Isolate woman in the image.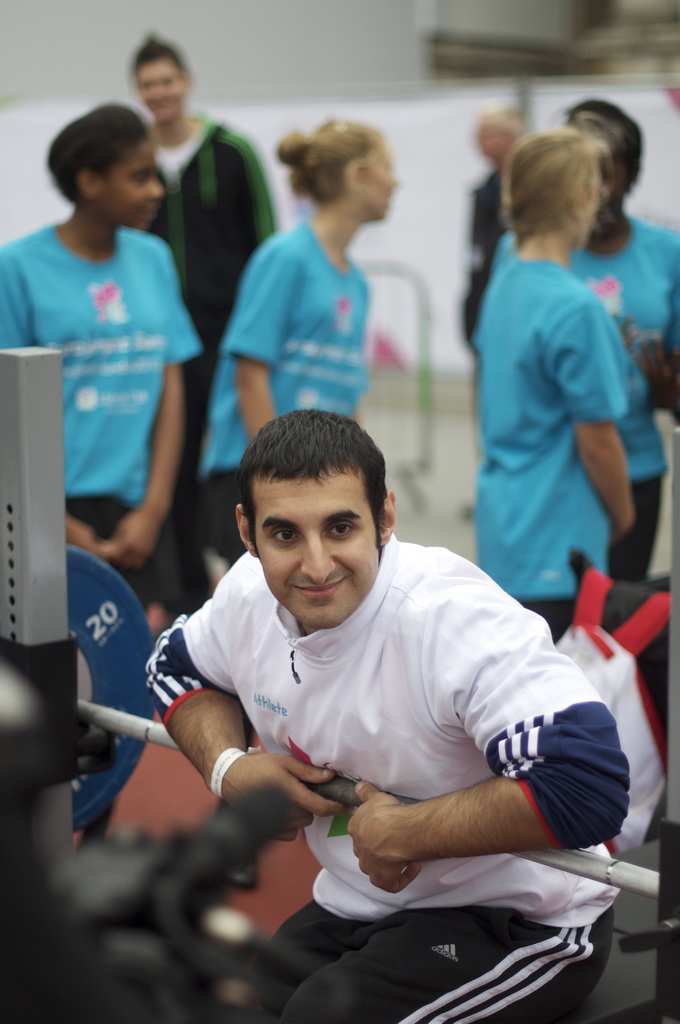
Isolated region: <bbox>483, 95, 679, 599</bbox>.
